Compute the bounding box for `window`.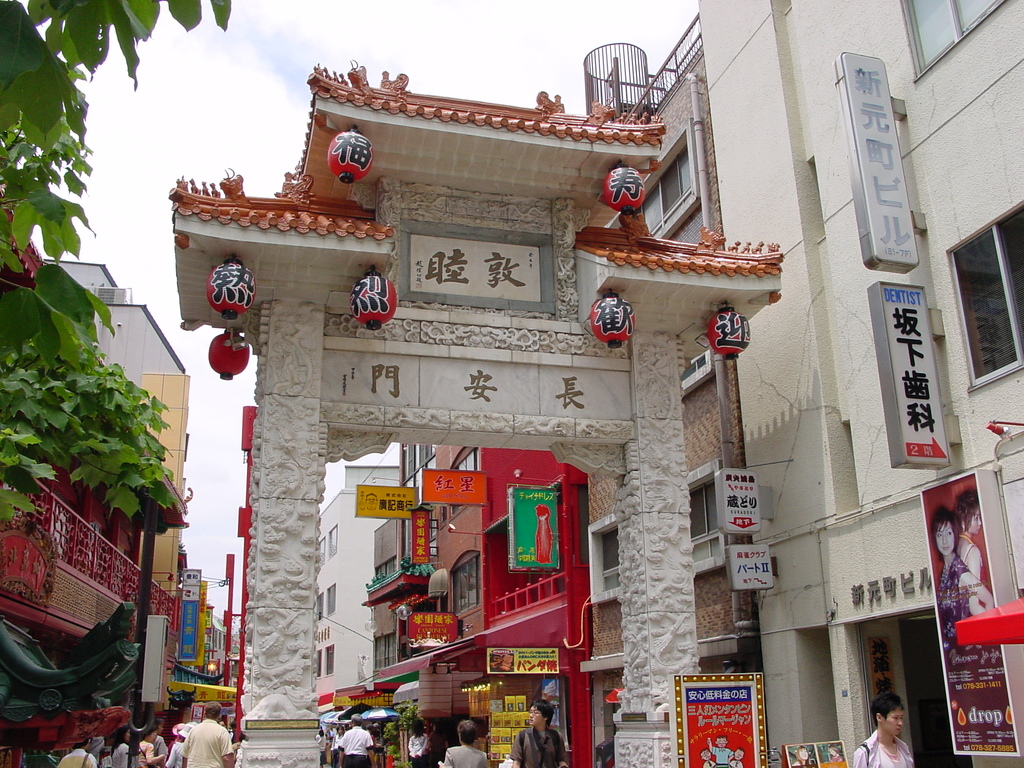
{"x1": 327, "y1": 585, "x2": 334, "y2": 617}.
